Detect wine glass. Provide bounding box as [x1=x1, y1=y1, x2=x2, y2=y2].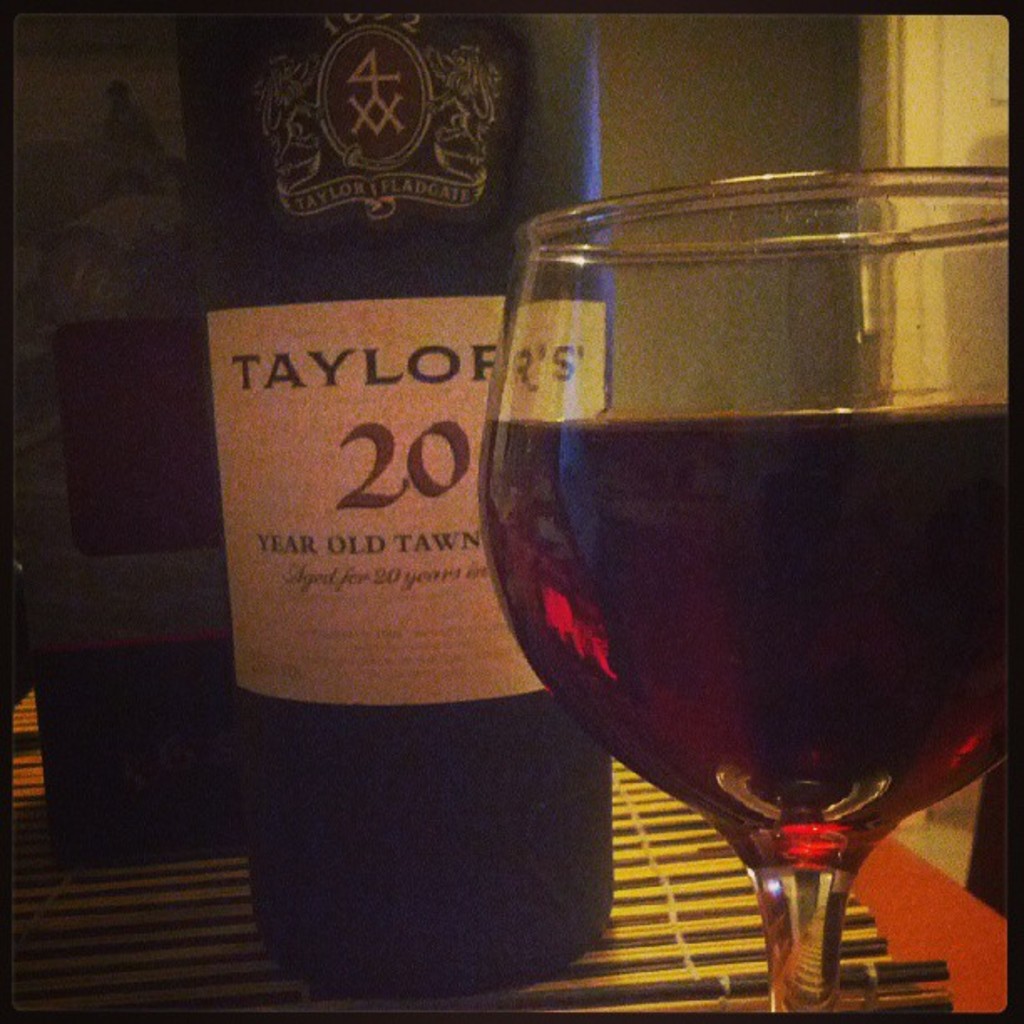
[x1=472, y1=164, x2=1022, y2=1011].
